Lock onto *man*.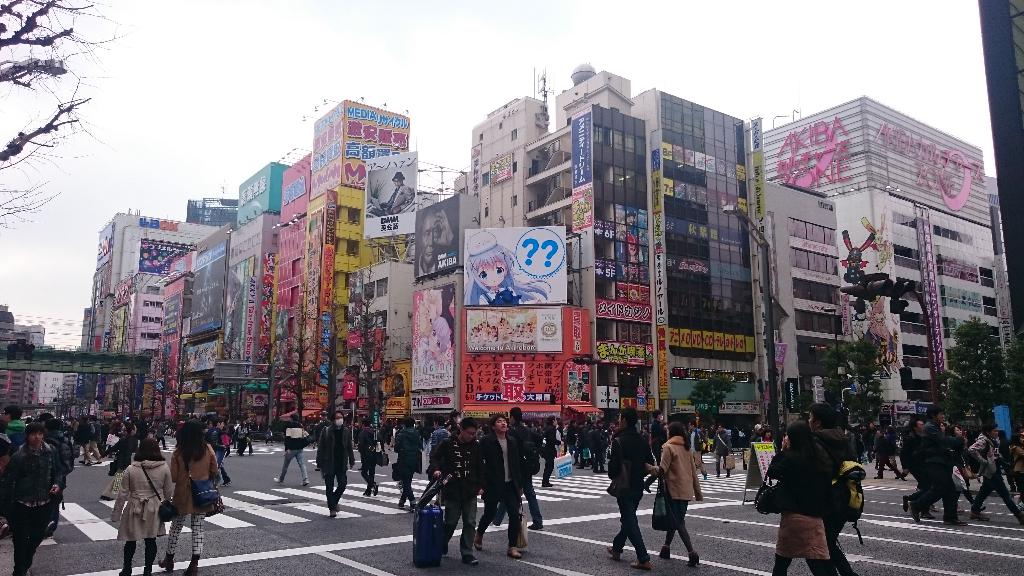
Locked: <region>605, 408, 648, 572</region>.
